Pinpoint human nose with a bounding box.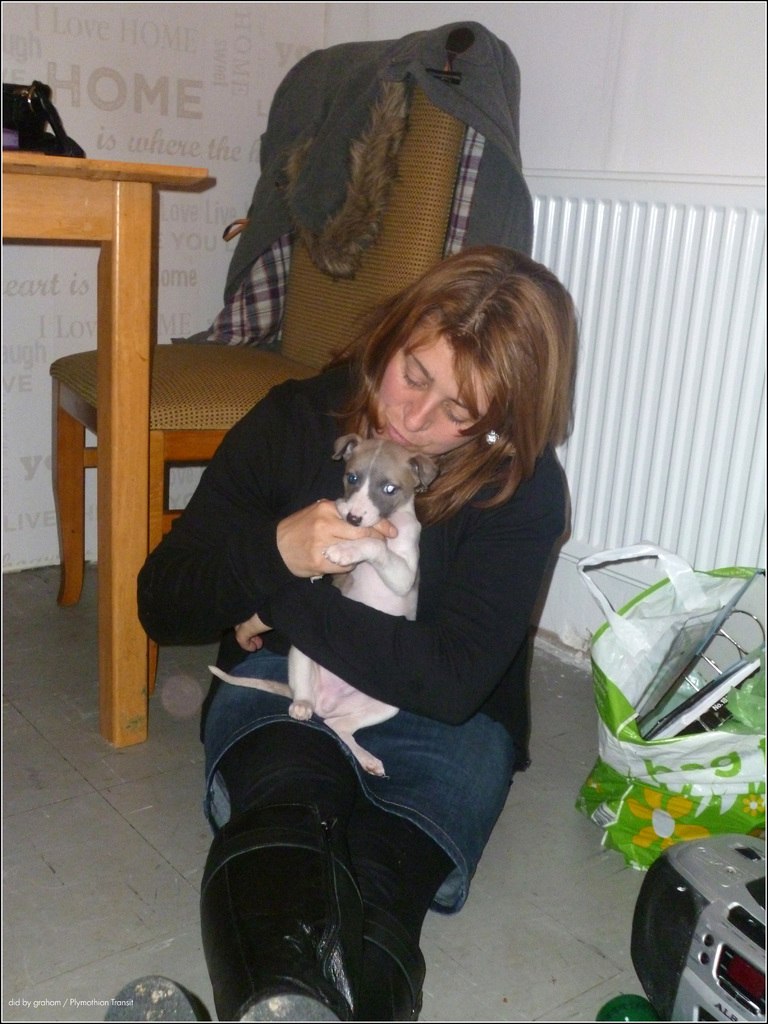
[left=399, top=385, right=442, bottom=432].
